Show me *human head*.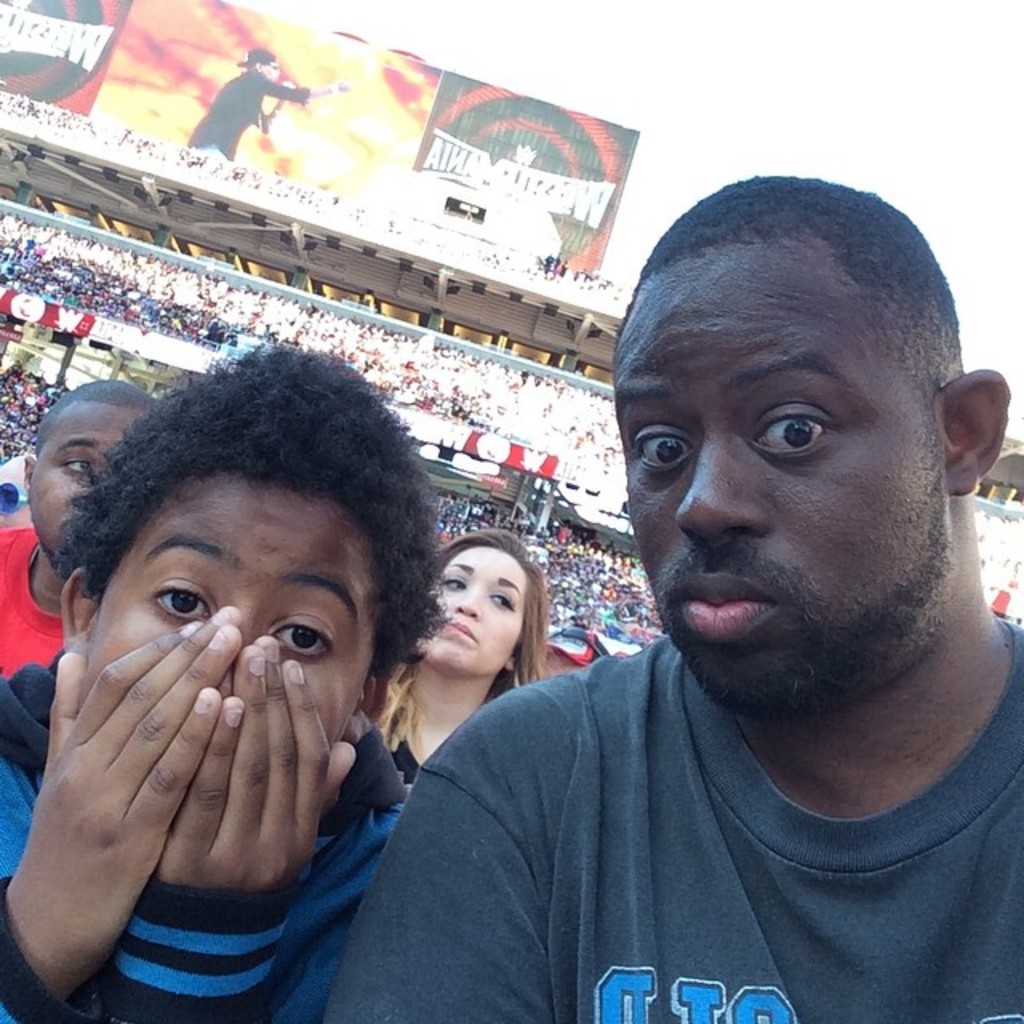
*human head* is here: (26,376,154,560).
